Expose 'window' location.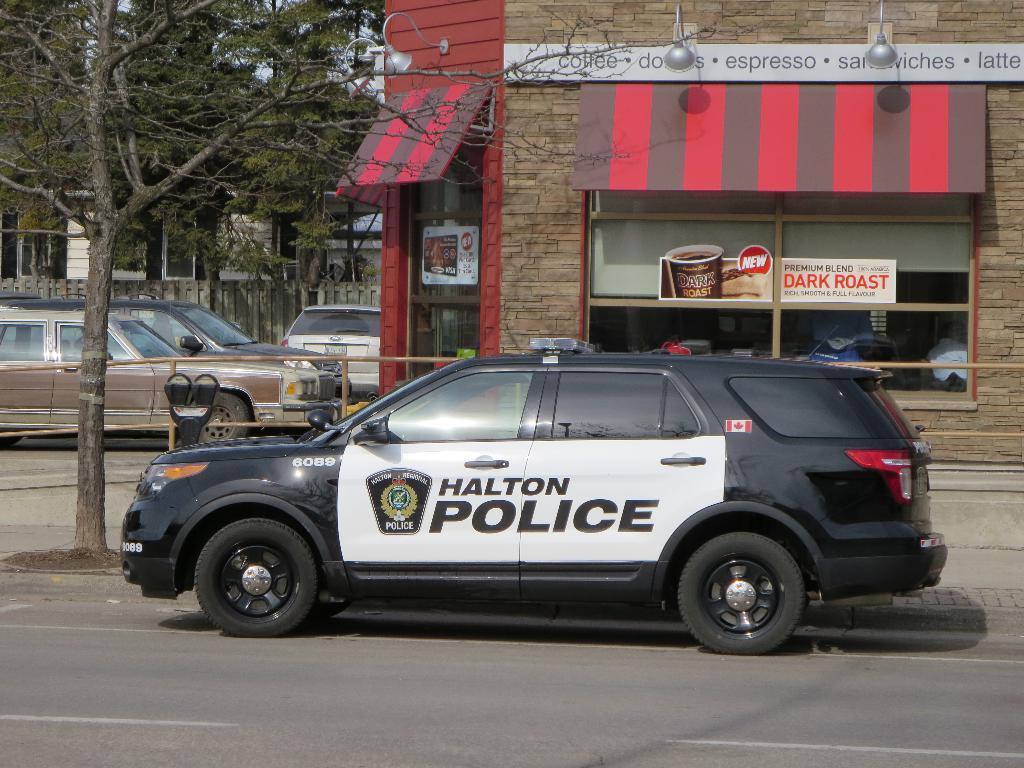
Exposed at crop(161, 209, 195, 287).
